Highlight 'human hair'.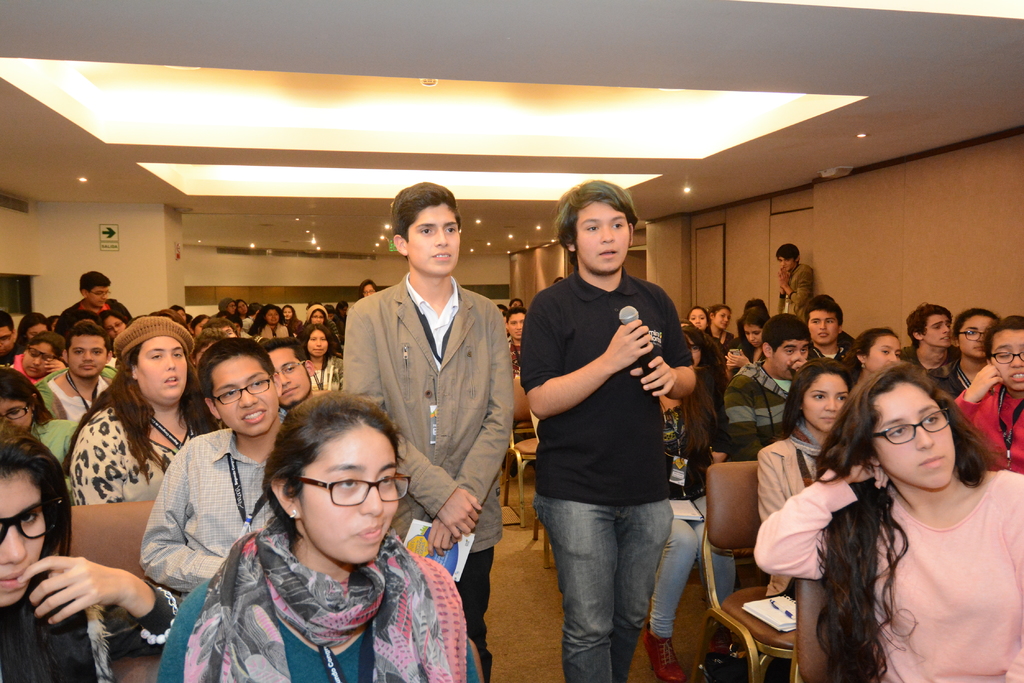
Highlighted region: <bbox>736, 306, 769, 364</bbox>.
